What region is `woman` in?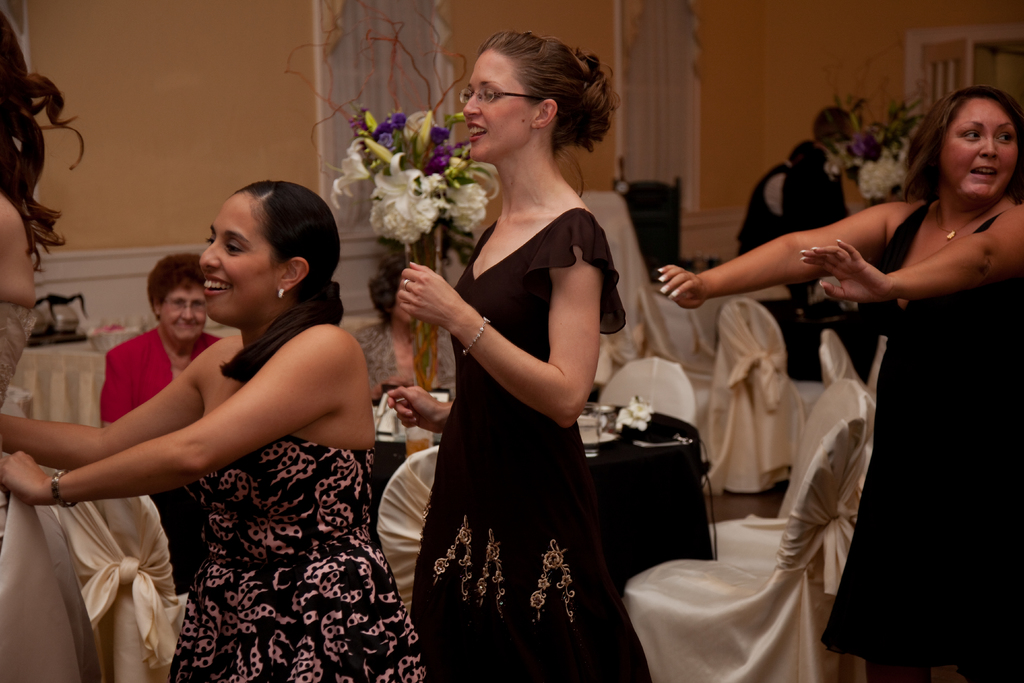
box(348, 247, 453, 395).
